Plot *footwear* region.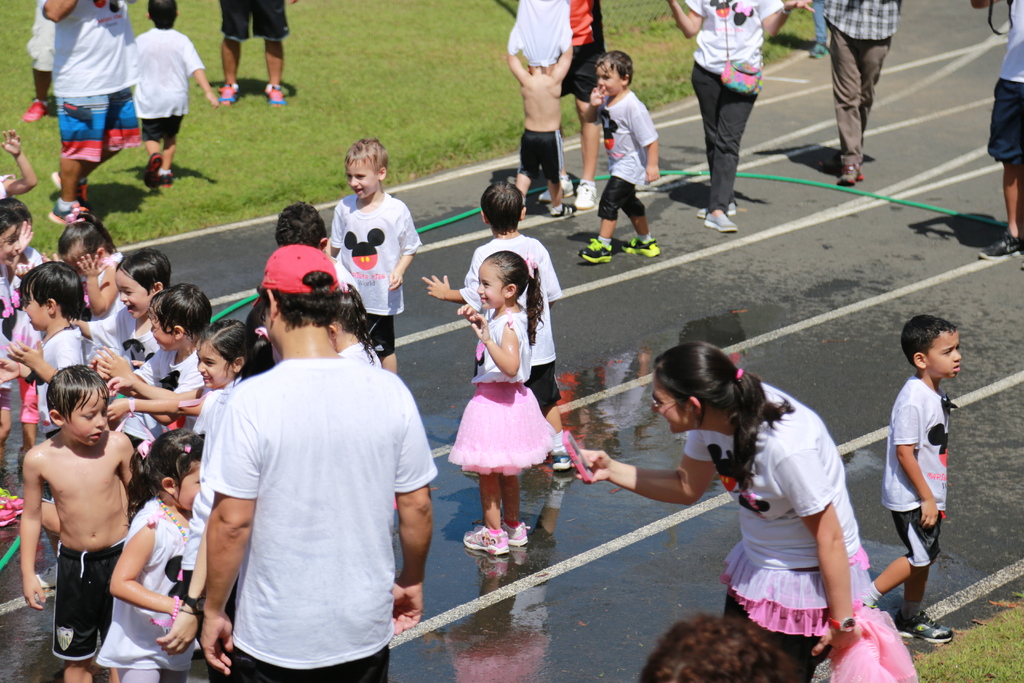
Plotted at {"left": 977, "top": 226, "right": 1020, "bottom": 264}.
